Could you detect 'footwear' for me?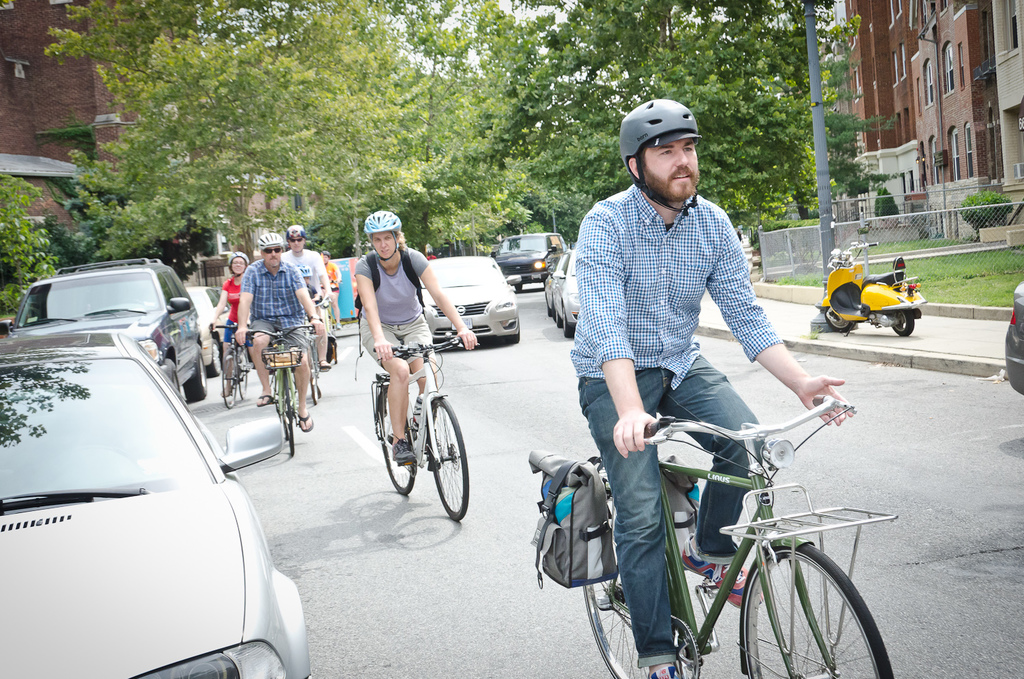
Detection result: bbox(298, 412, 317, 432).
